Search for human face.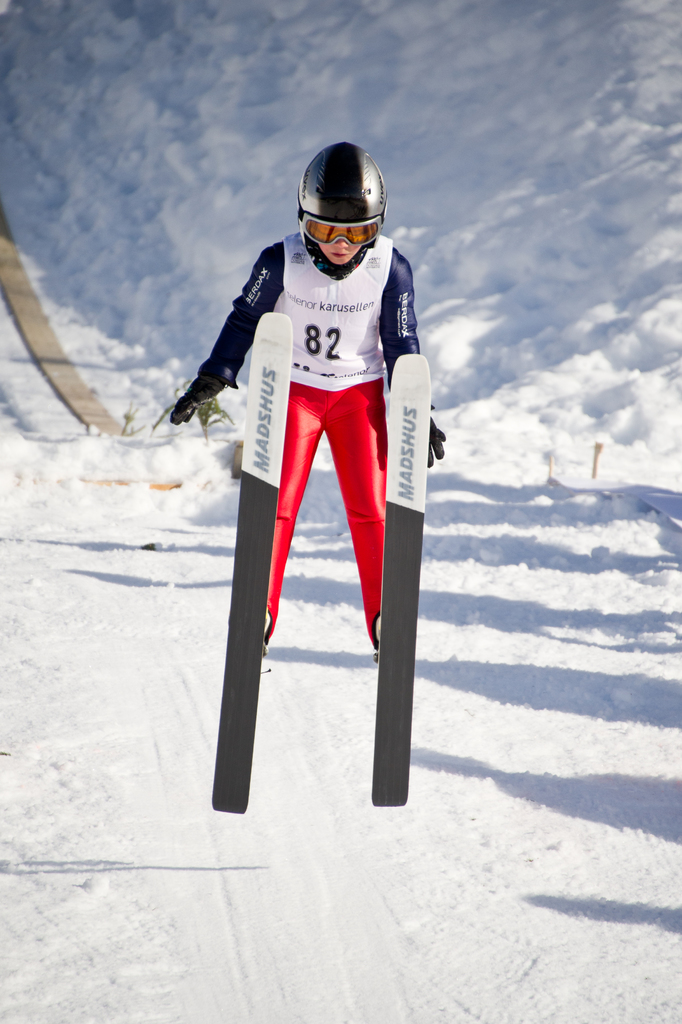
Found at left=317, top=225, right=365, bottom=266.
